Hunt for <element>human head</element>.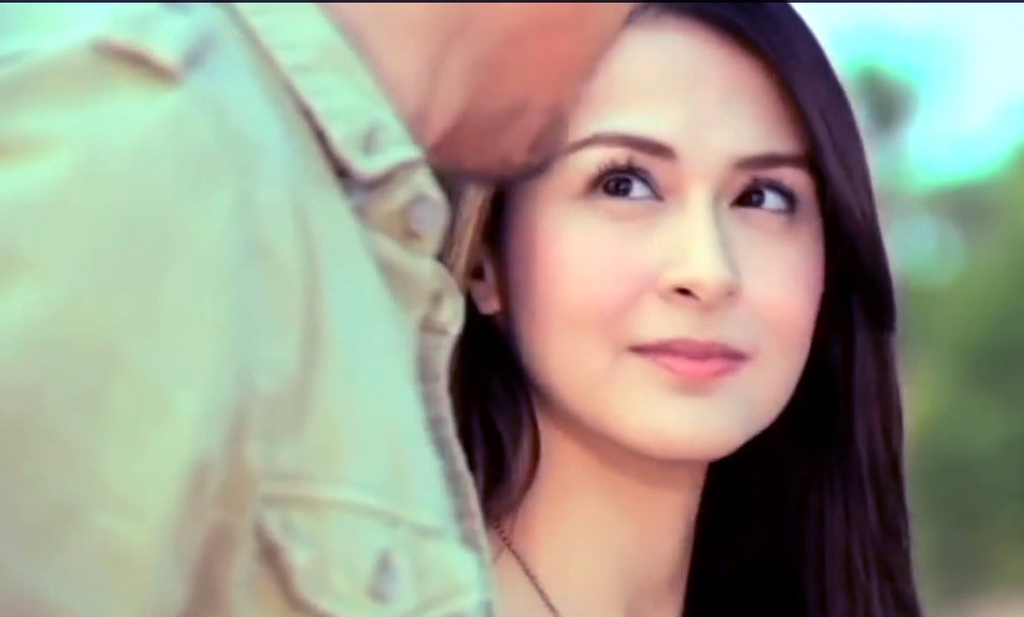
Hunted down at {"x1": 500, "y1": 7, "x2": 883, "y2": 476}.
